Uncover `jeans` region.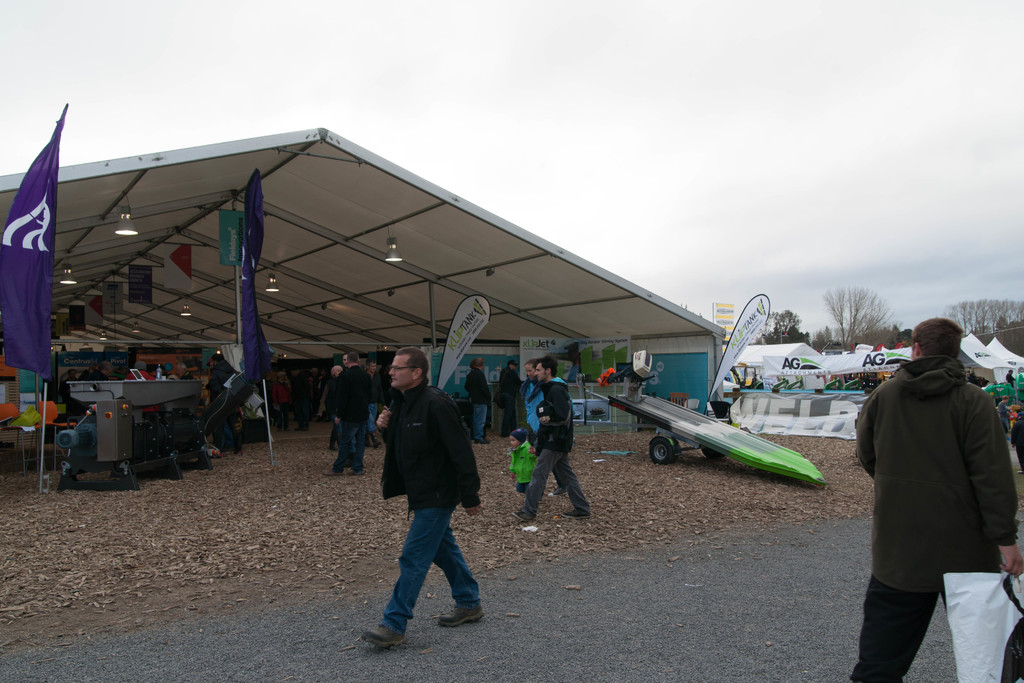
Uncovered: rect(275, 405, 290, 432).
